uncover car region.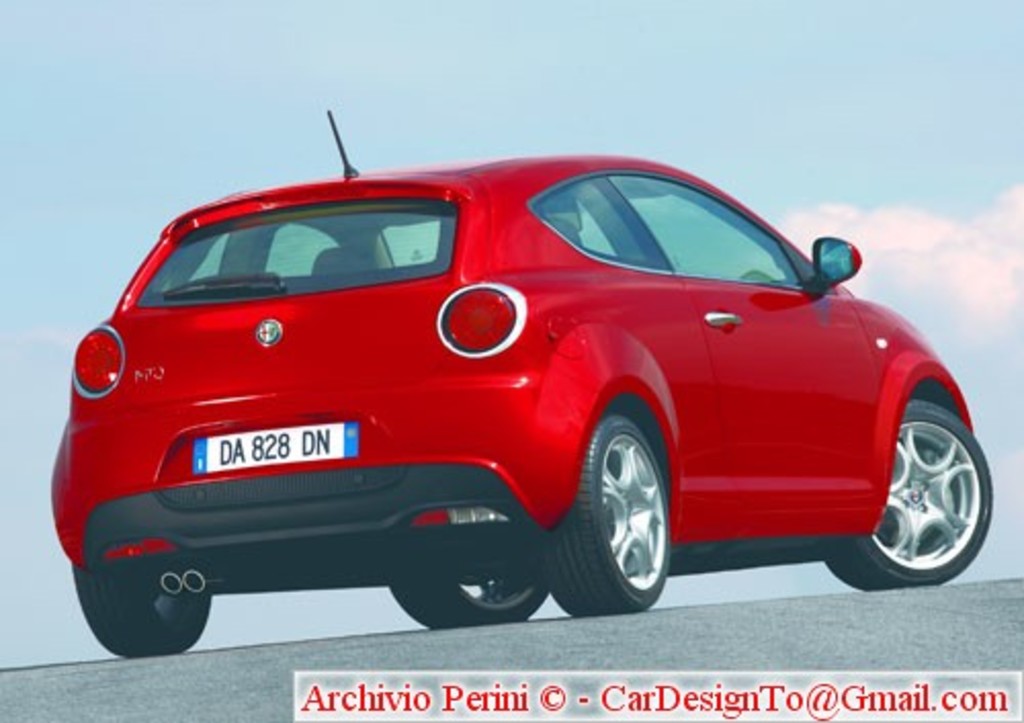
Uncovered: 43:129:977:639.
